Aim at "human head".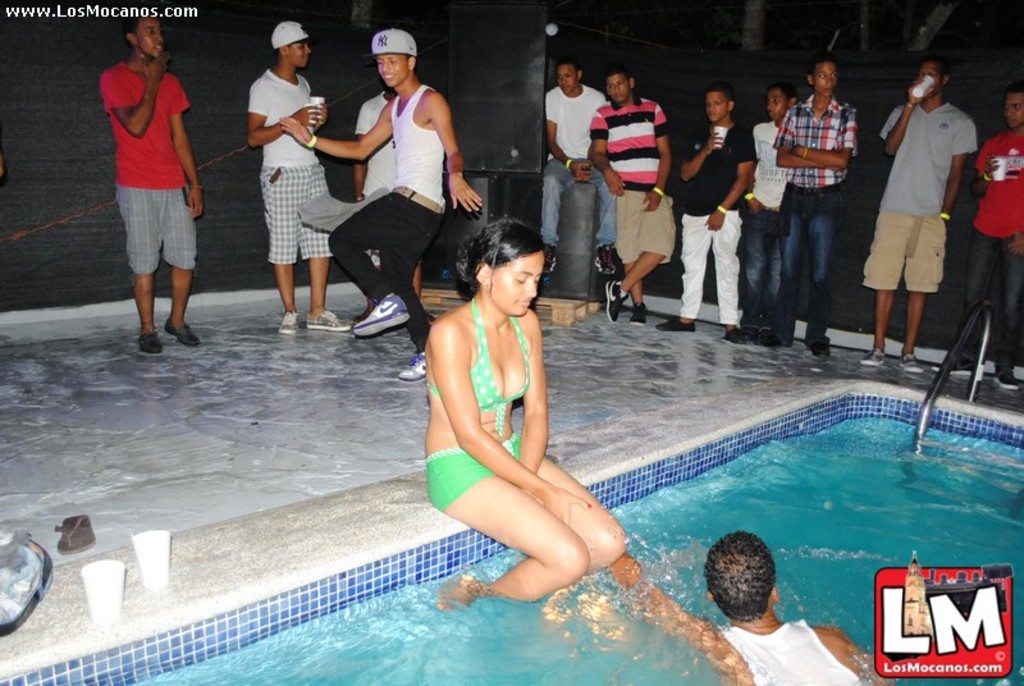
Aimed at l=915, t=58, r=947, b=96.
